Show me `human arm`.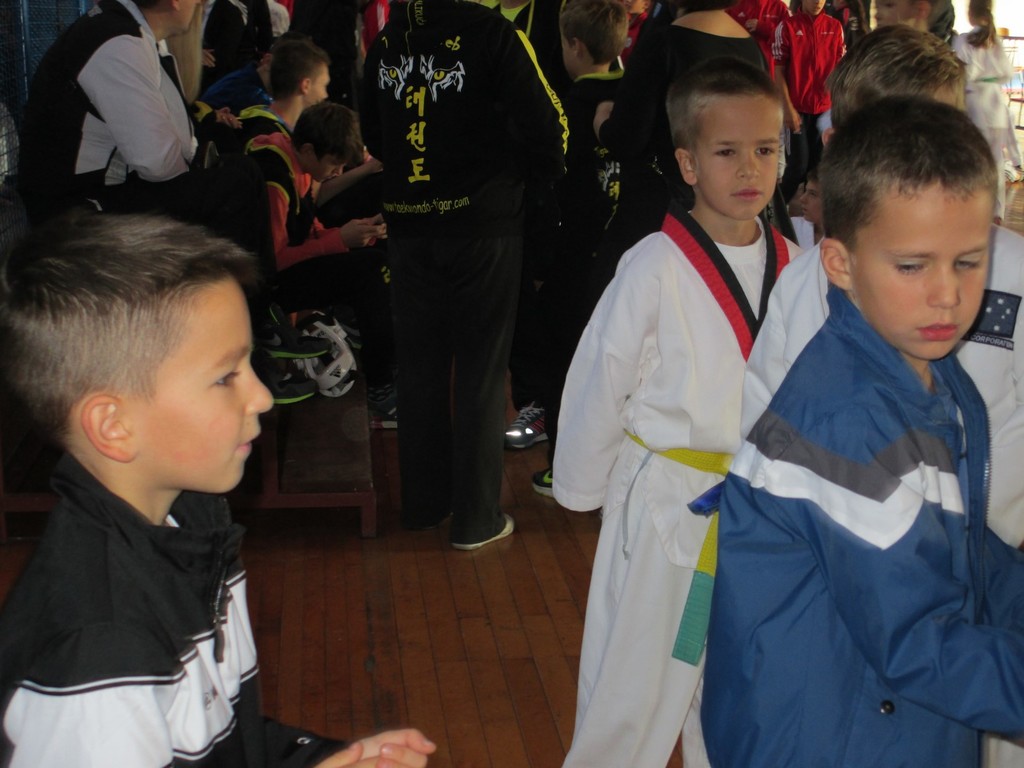
`human arm` is here: 591:29:657:156.
